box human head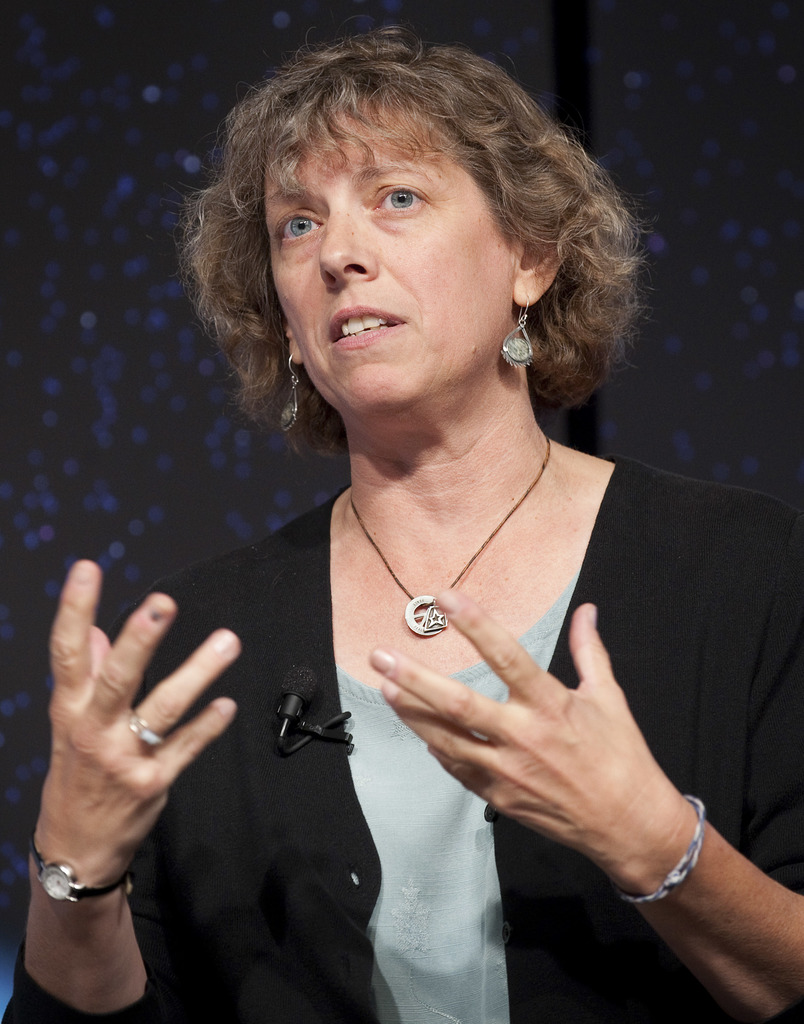
<region>188, 37, 643, 435</region>
